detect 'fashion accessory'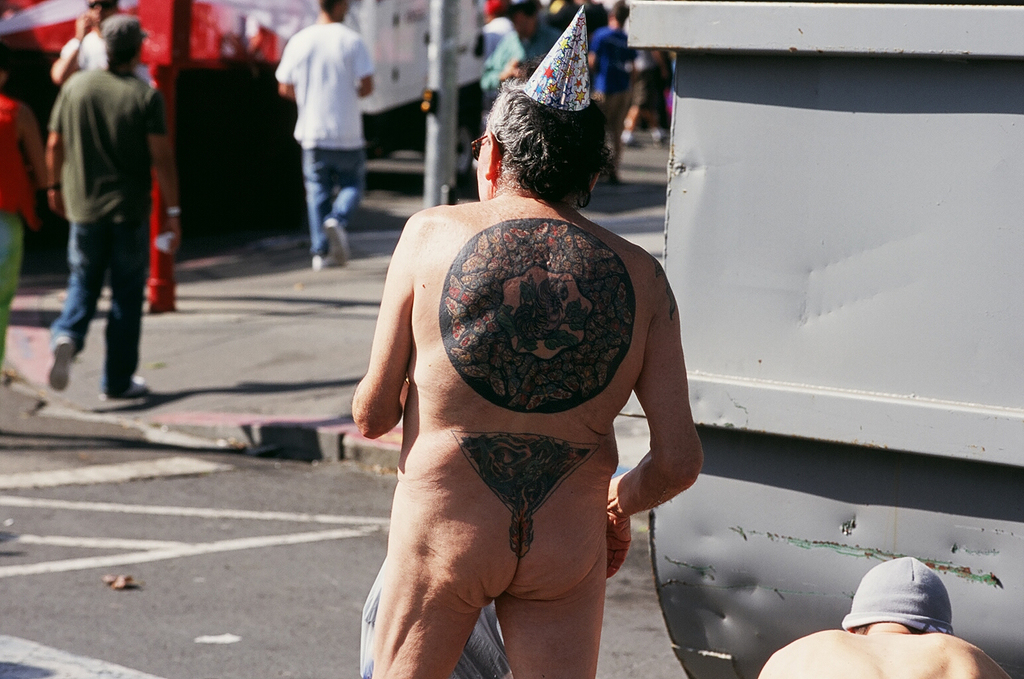
box(163, 206, 179, 219)
